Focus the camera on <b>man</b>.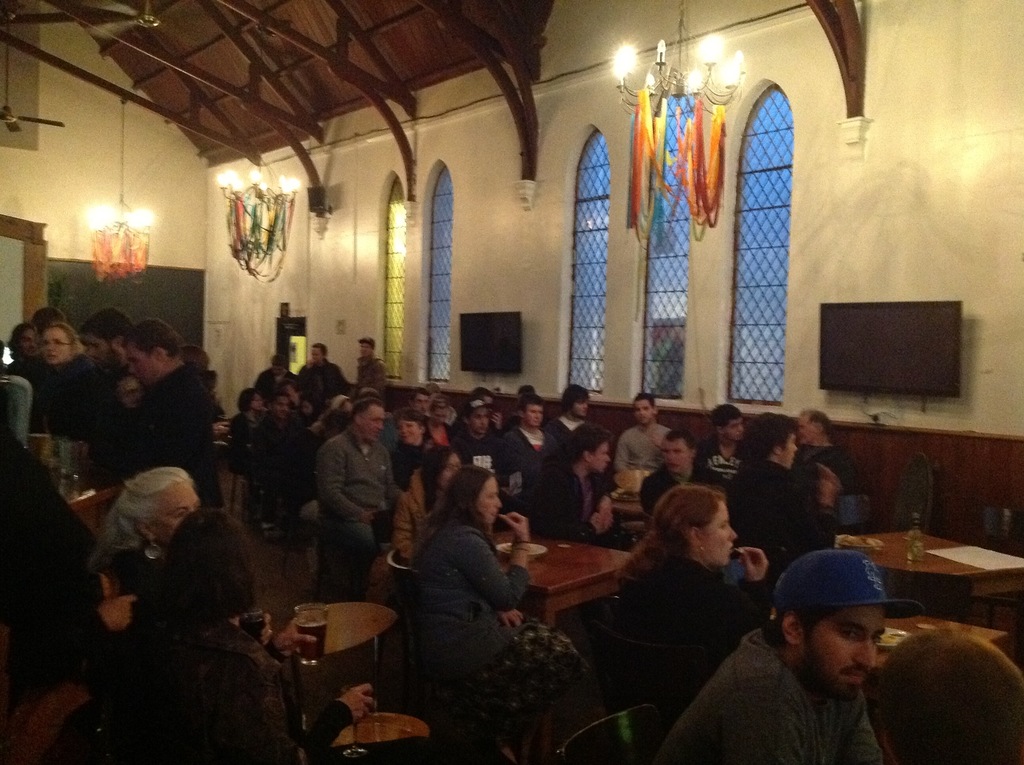
Focus region: rect(618, 392, 670, 480).
